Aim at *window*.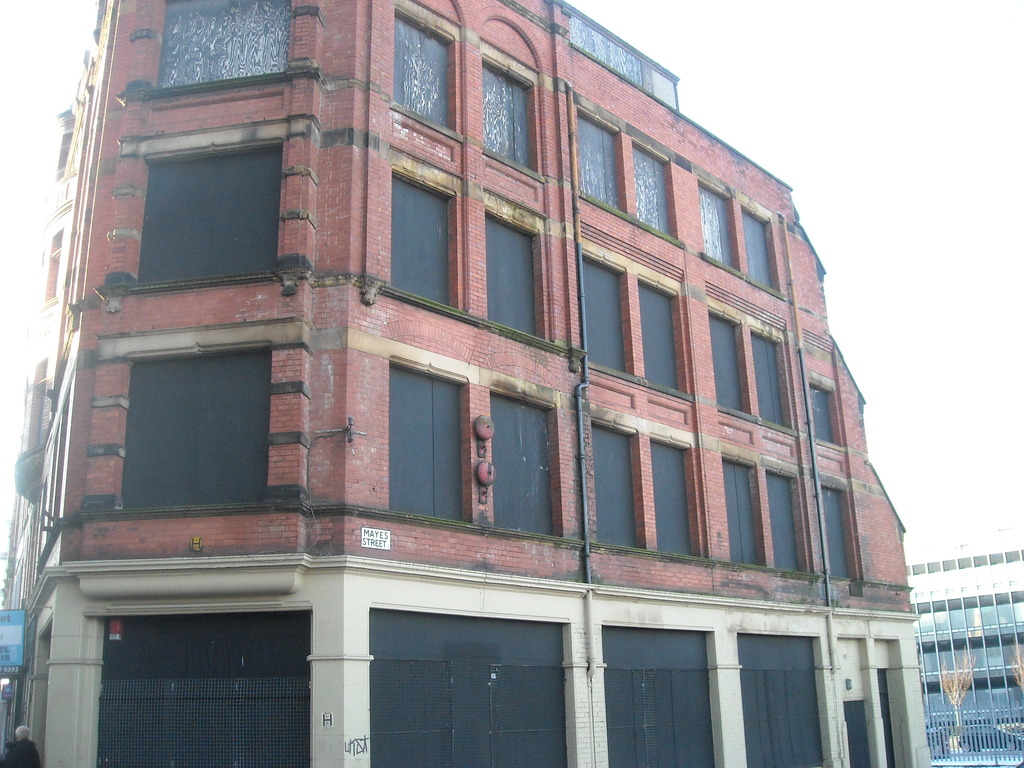
Aimed at [392,168,453,312].
